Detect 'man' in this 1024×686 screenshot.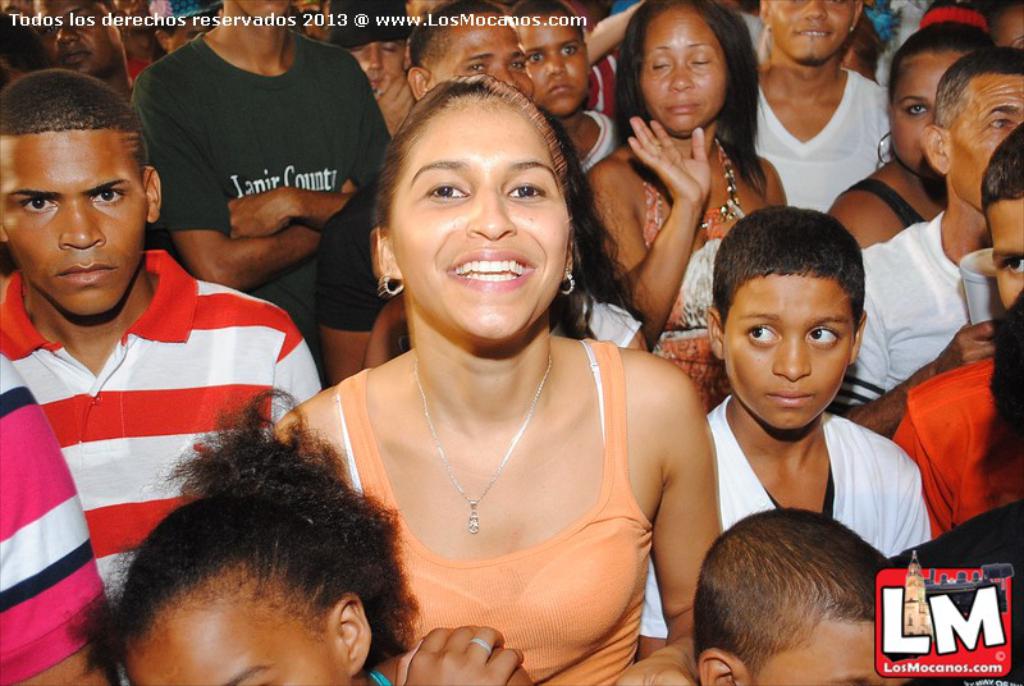
Detection: left=832, top=44, right=1023, bottom=442.
